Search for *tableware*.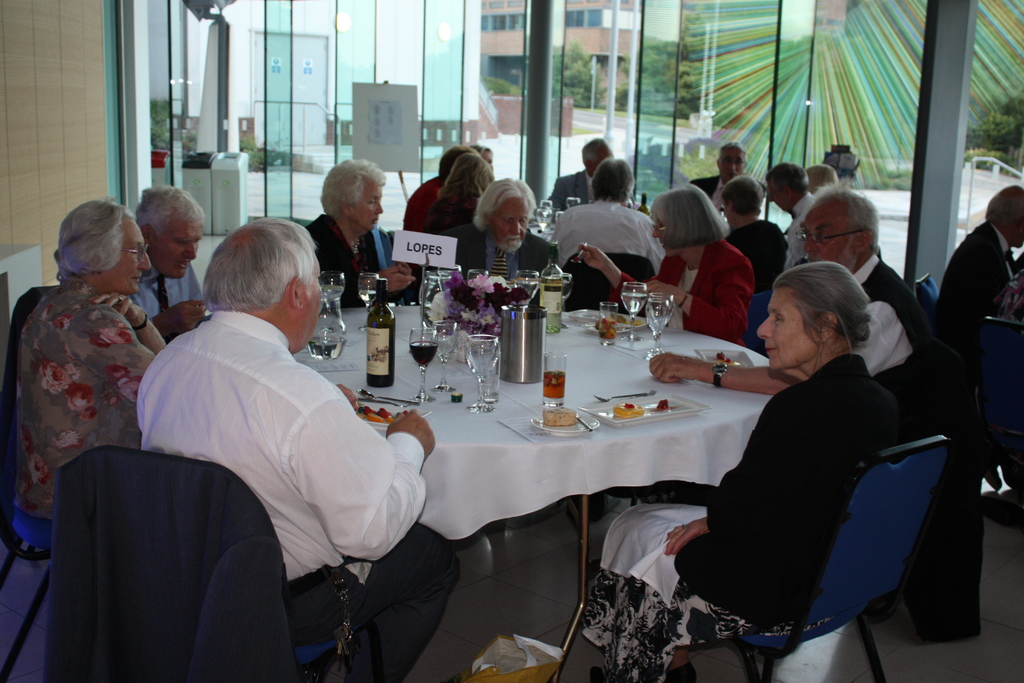
Found at {"x1": 309, "y1": 272, "x2": 349, "y2": 361}.
